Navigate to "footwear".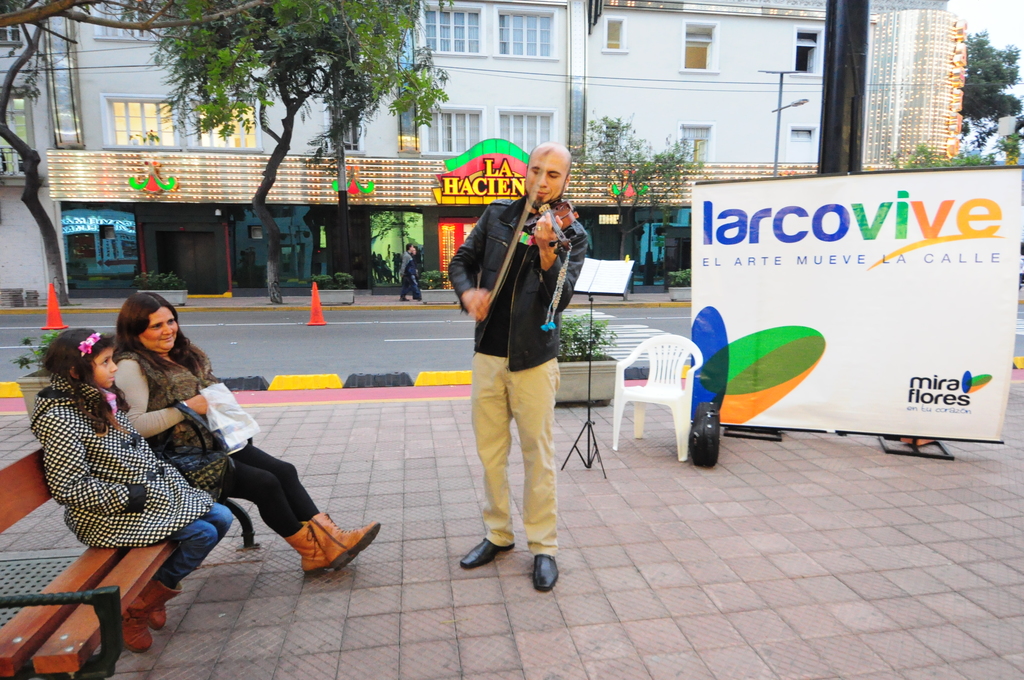
Navigation target: crop(119, 581, 180, 654).
